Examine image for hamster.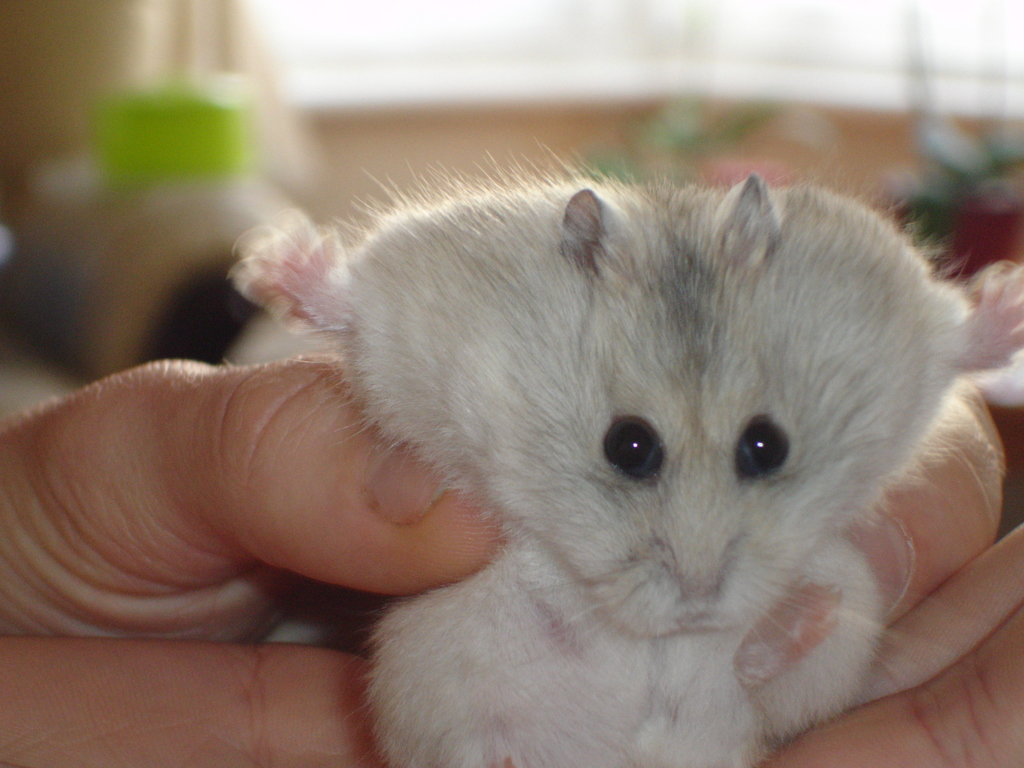
Examination result: box=[215, 131, 1023, 767].
